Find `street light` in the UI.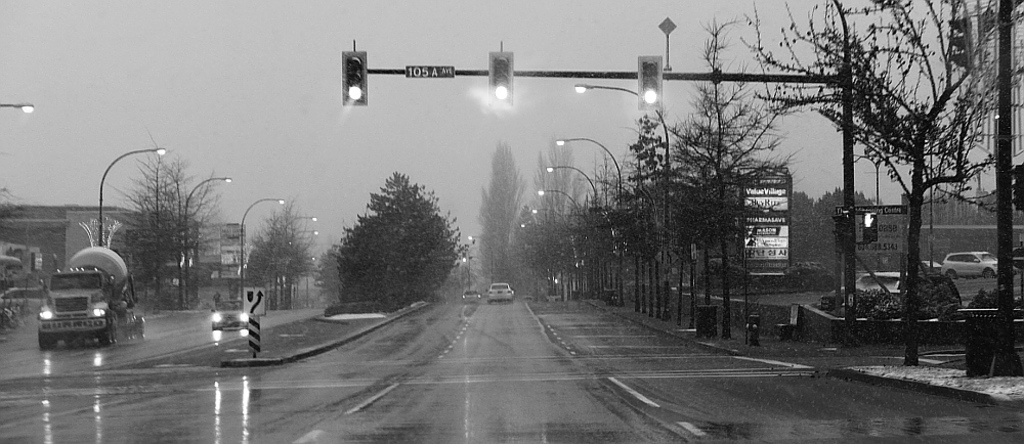
UI element at Rect(94, 145, 166, 241).
